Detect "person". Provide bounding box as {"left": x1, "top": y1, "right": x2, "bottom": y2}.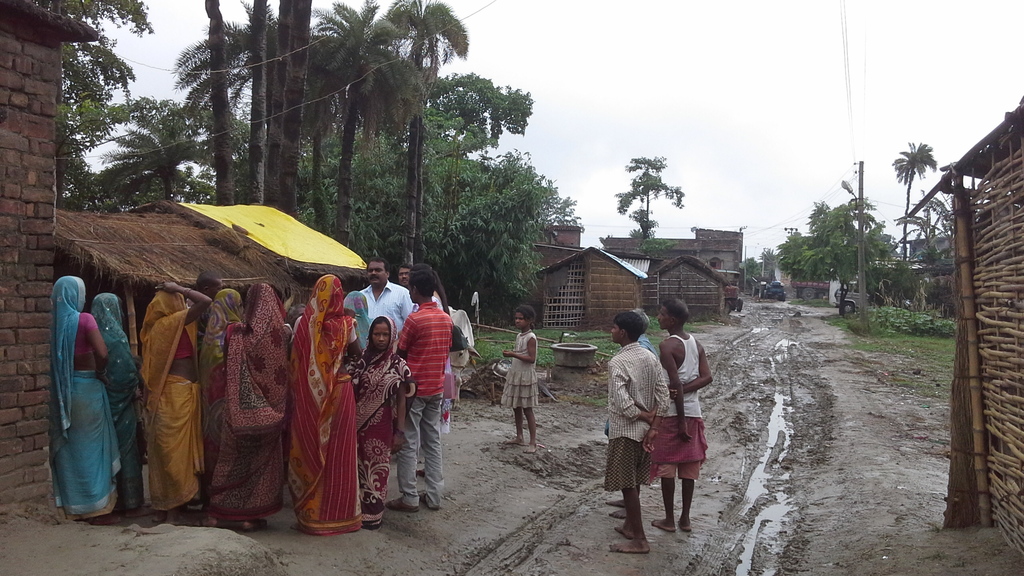
{"left": 42, "top": 275, "right": 119, "bottom": 529}.
